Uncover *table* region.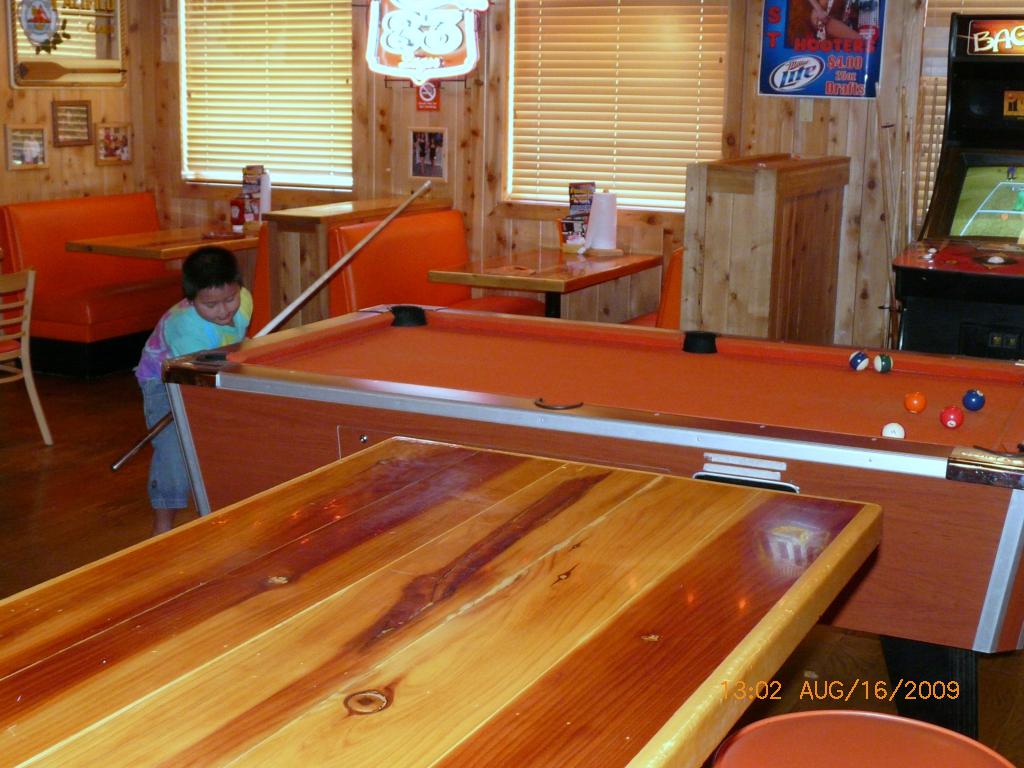
Uncovered: rect(420, 243, 664, 312).
